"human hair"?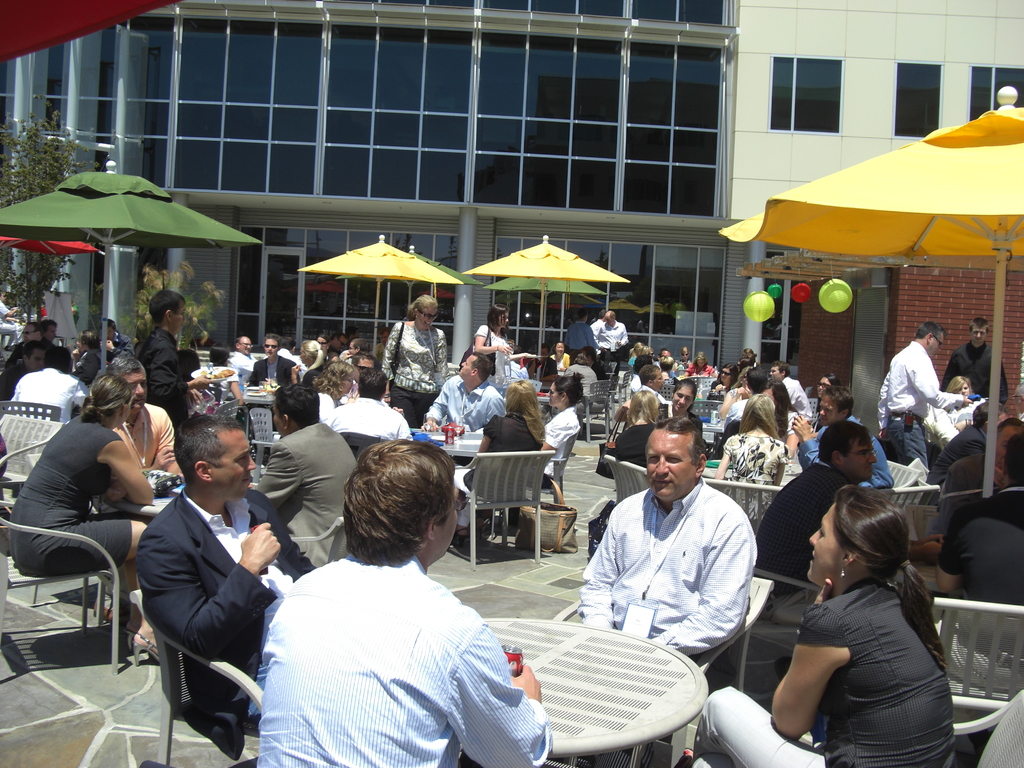
<bbox>771, 381, 800, 436</bbox>
